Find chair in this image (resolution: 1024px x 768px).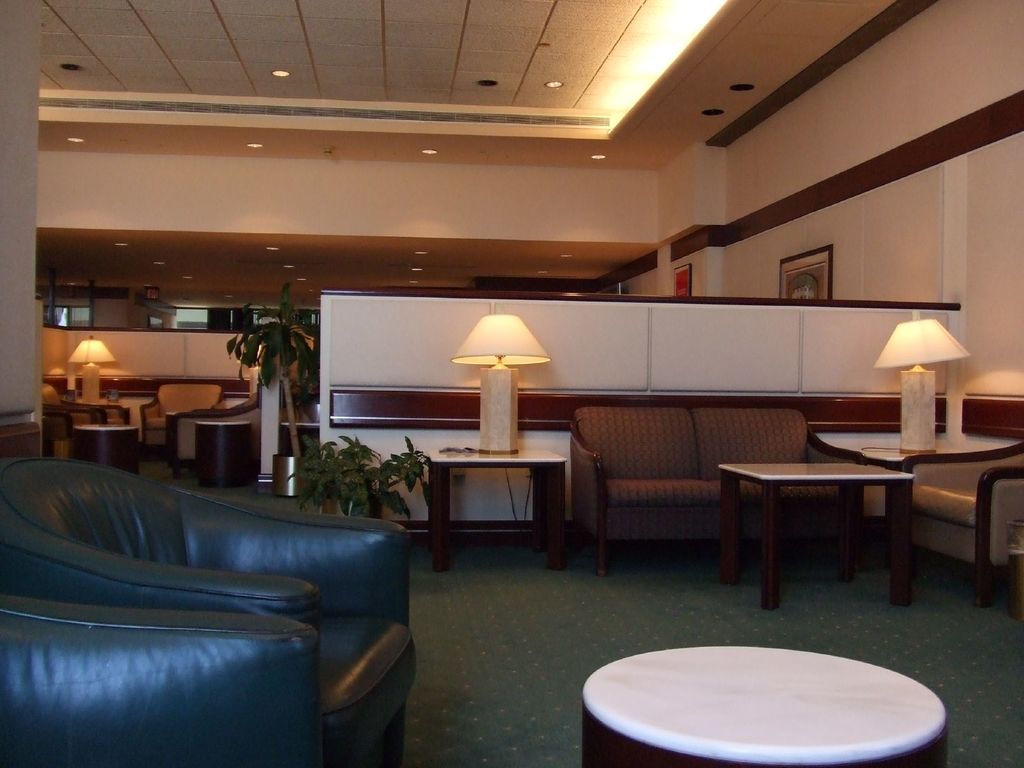
box(1, 452, 416, 765).
